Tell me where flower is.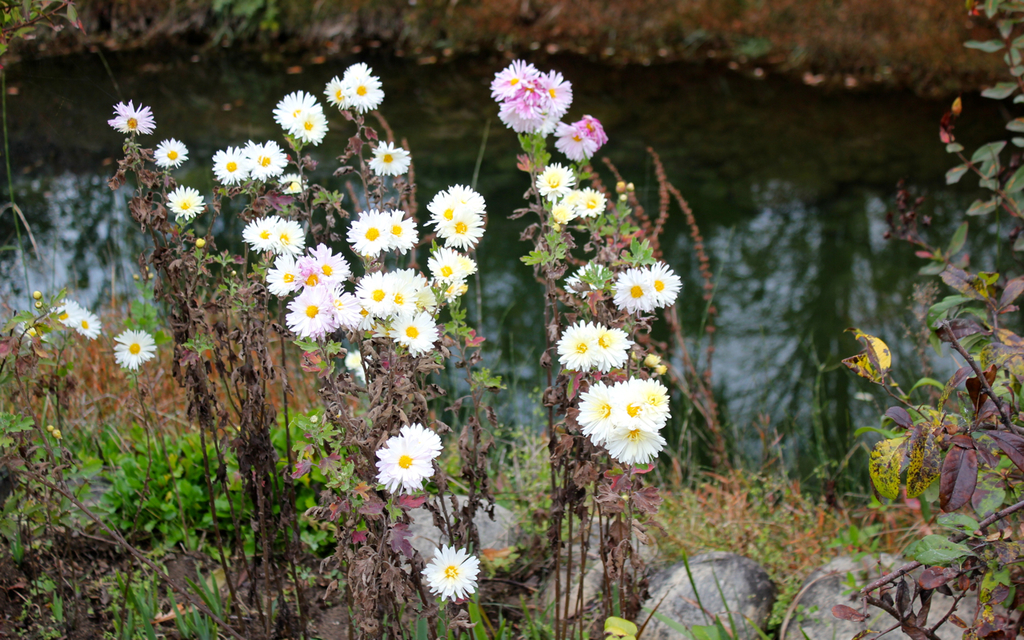
flower is at Rect(55, 298, 75, 326).
